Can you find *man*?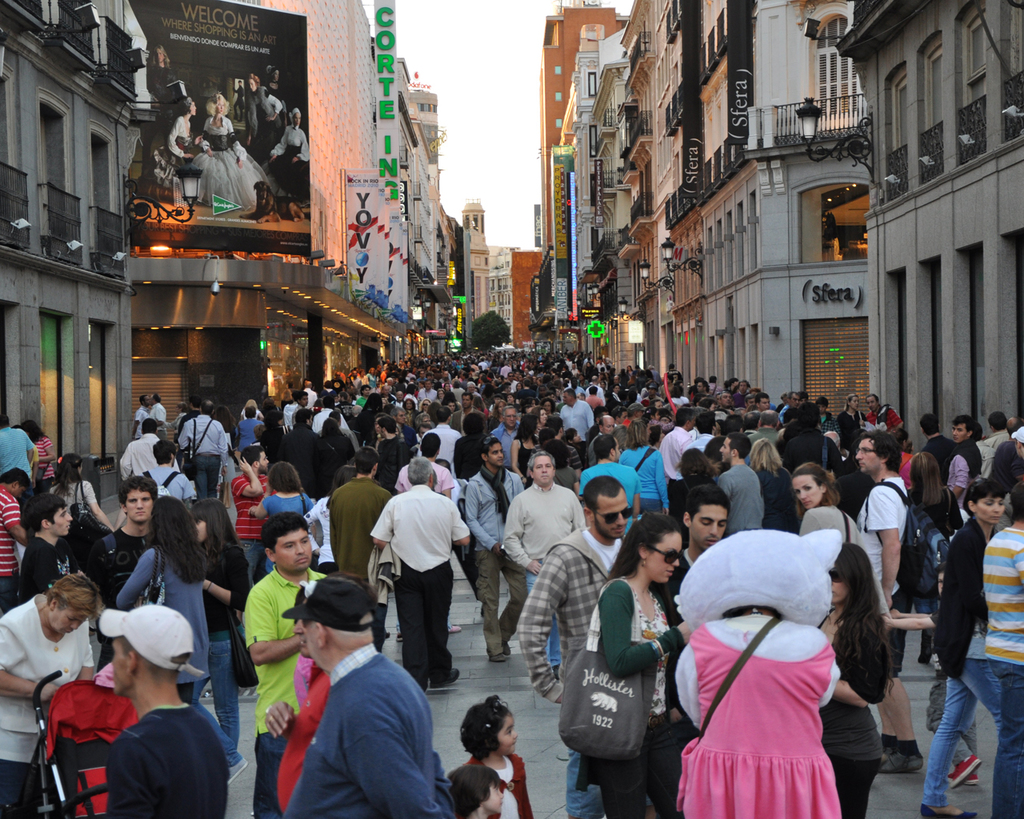
Yes, bounding box: <box>464,437,530,660</box>.
